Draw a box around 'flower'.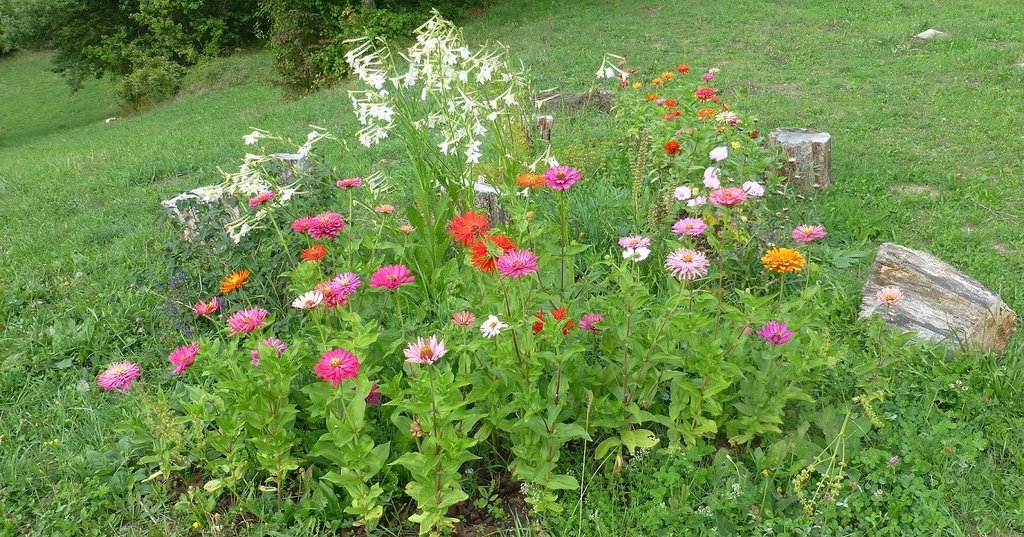
select_region(192, 296, 217, 315).
